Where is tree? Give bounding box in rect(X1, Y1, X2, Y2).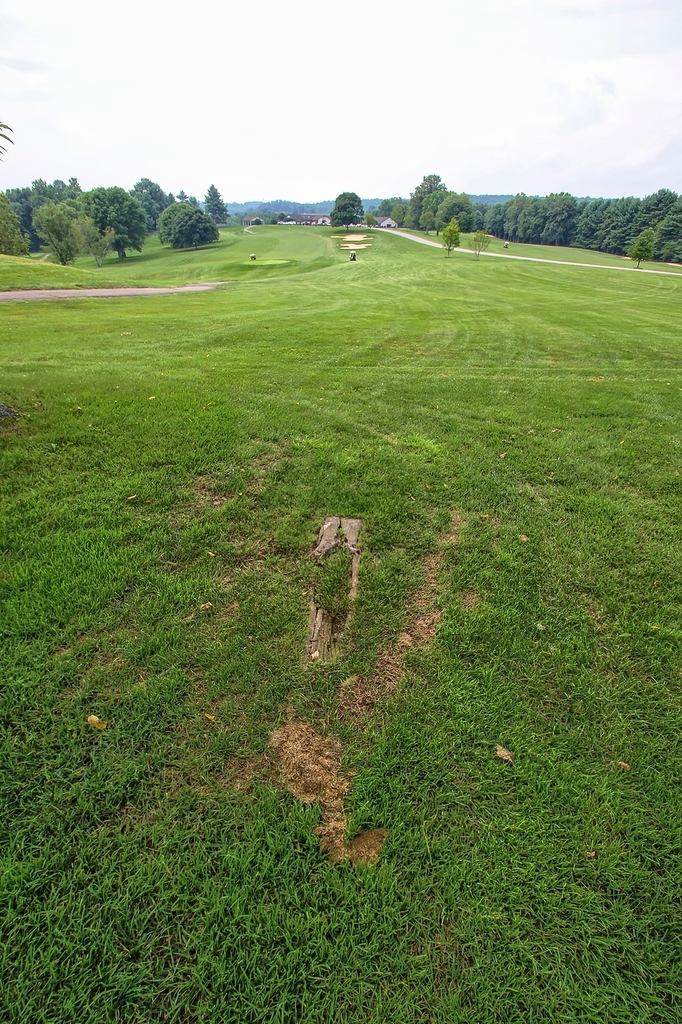
rect(158, 190, 217, 246).
